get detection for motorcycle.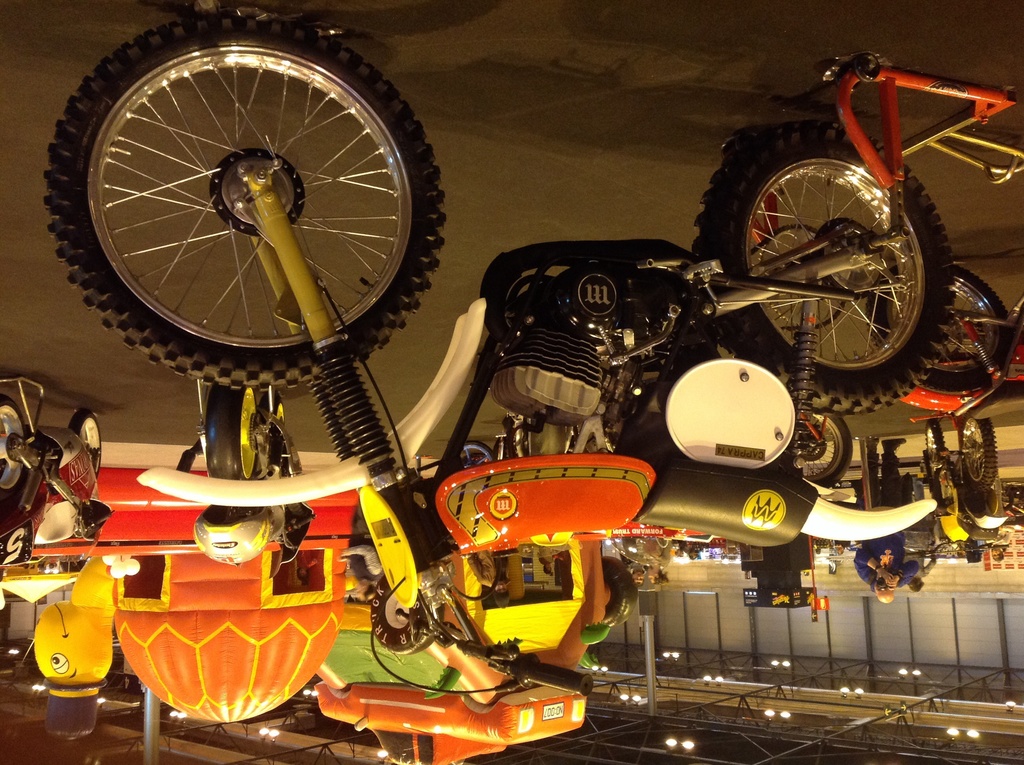
Detection: detection(26, 8, 952, 718).
